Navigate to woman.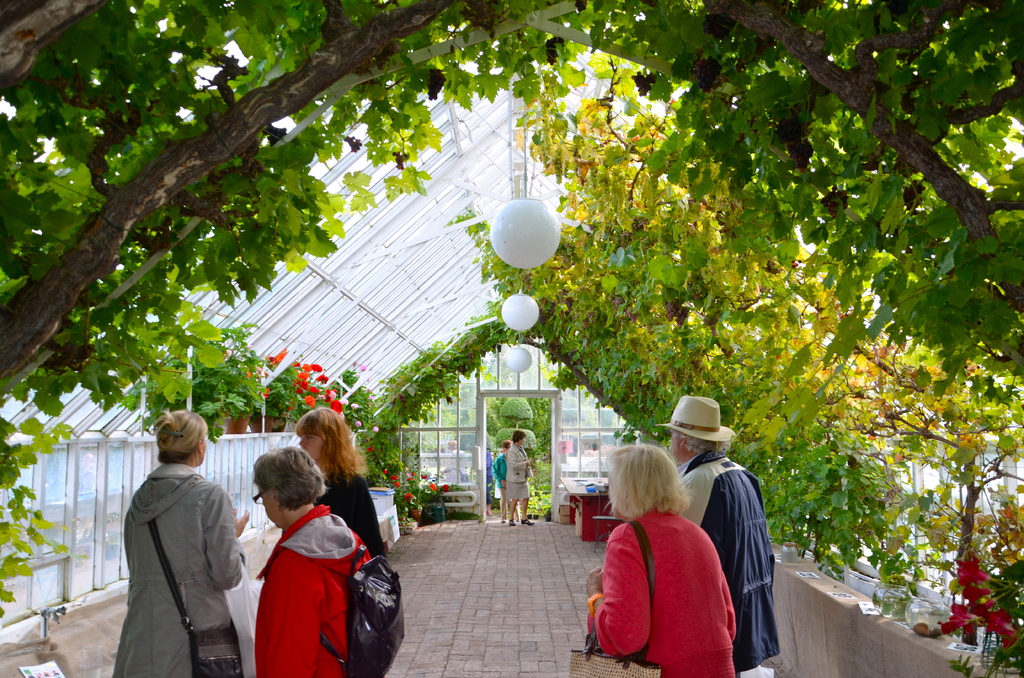
Navigation target: (left=504, top=430, right=538, bottom=525).
